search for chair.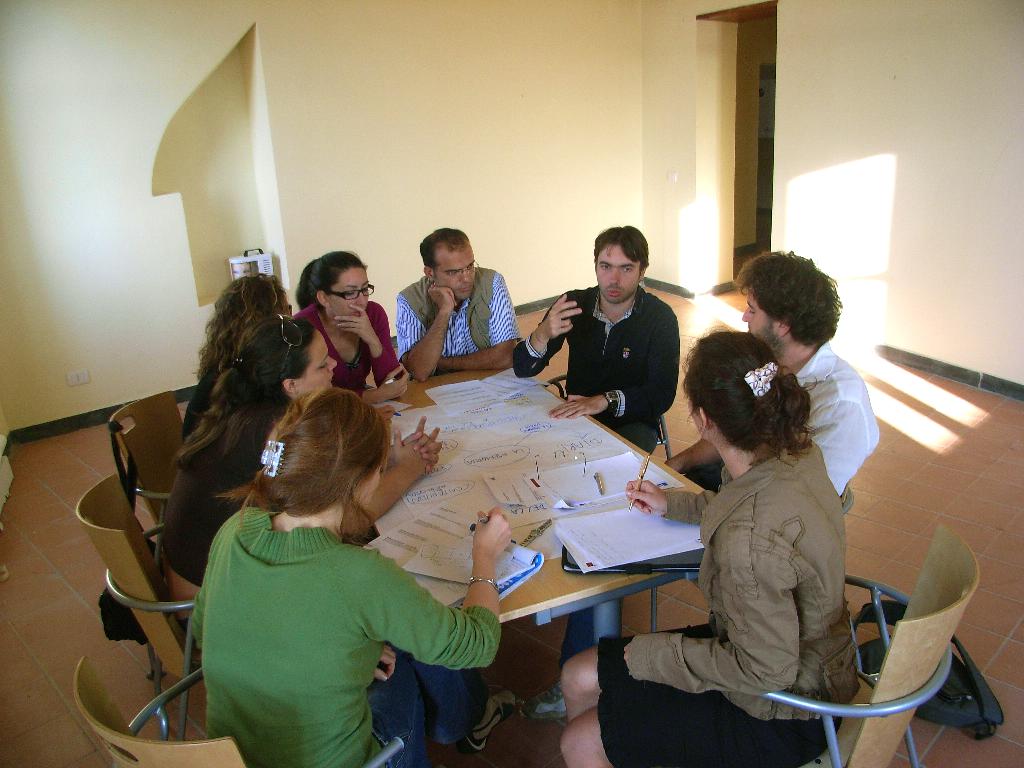
Found at {"x1": 540, "y1": 375, "x2": 671, "y2": 456}.
